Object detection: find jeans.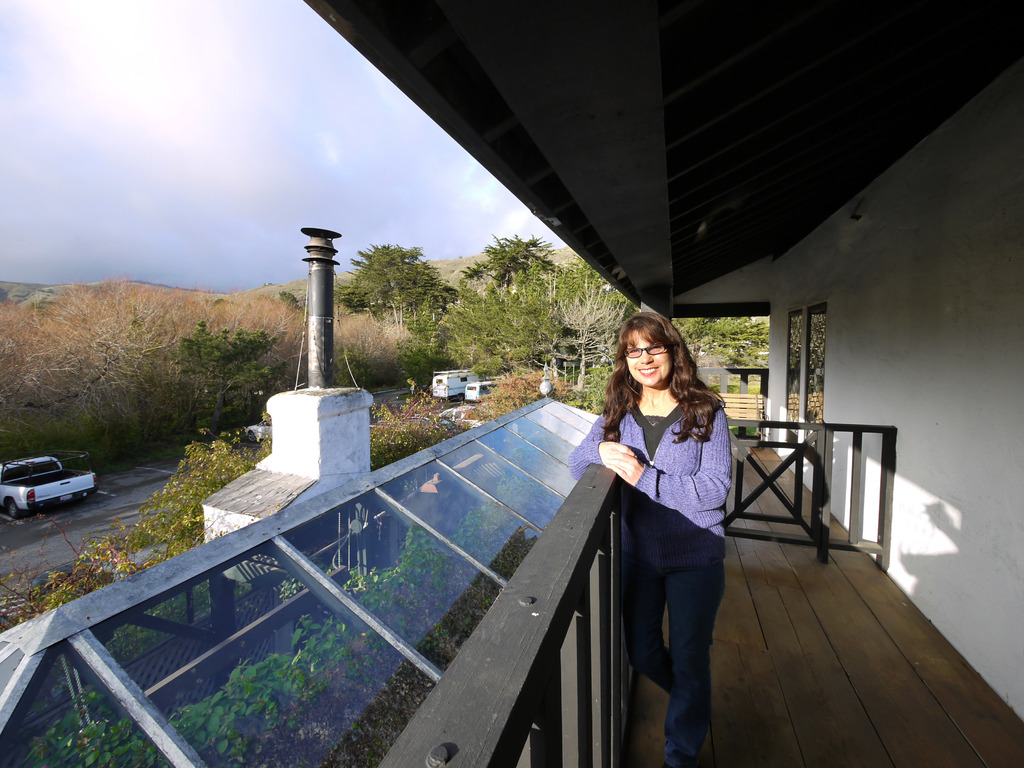
(x1=619, y1=543, x2=724, y2=754).
